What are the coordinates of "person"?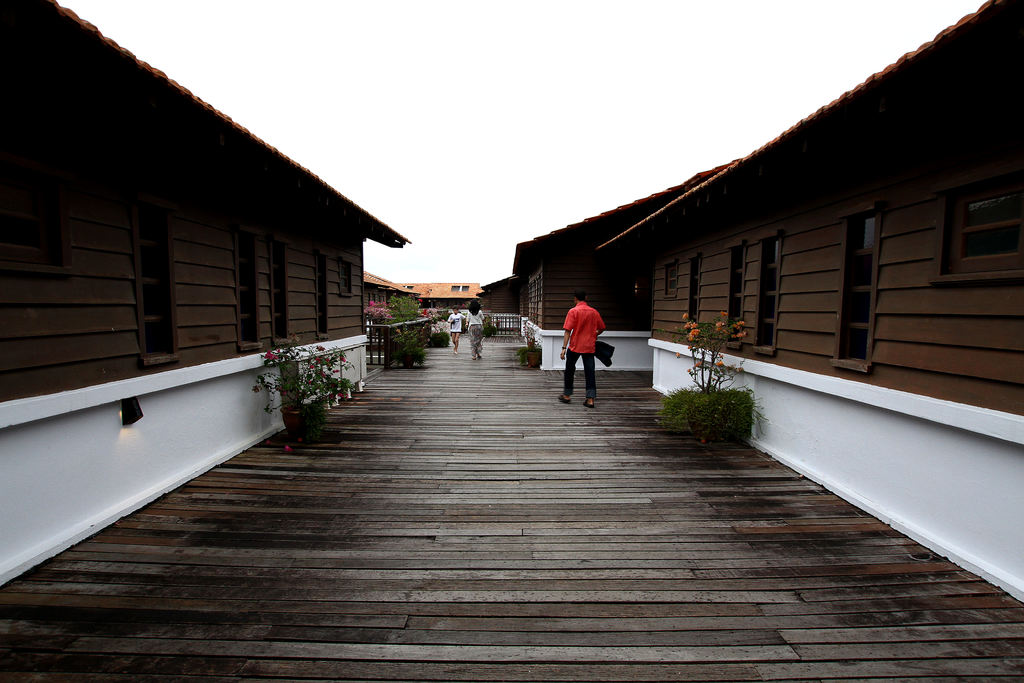
BBox(552, 288, 612, 415).
